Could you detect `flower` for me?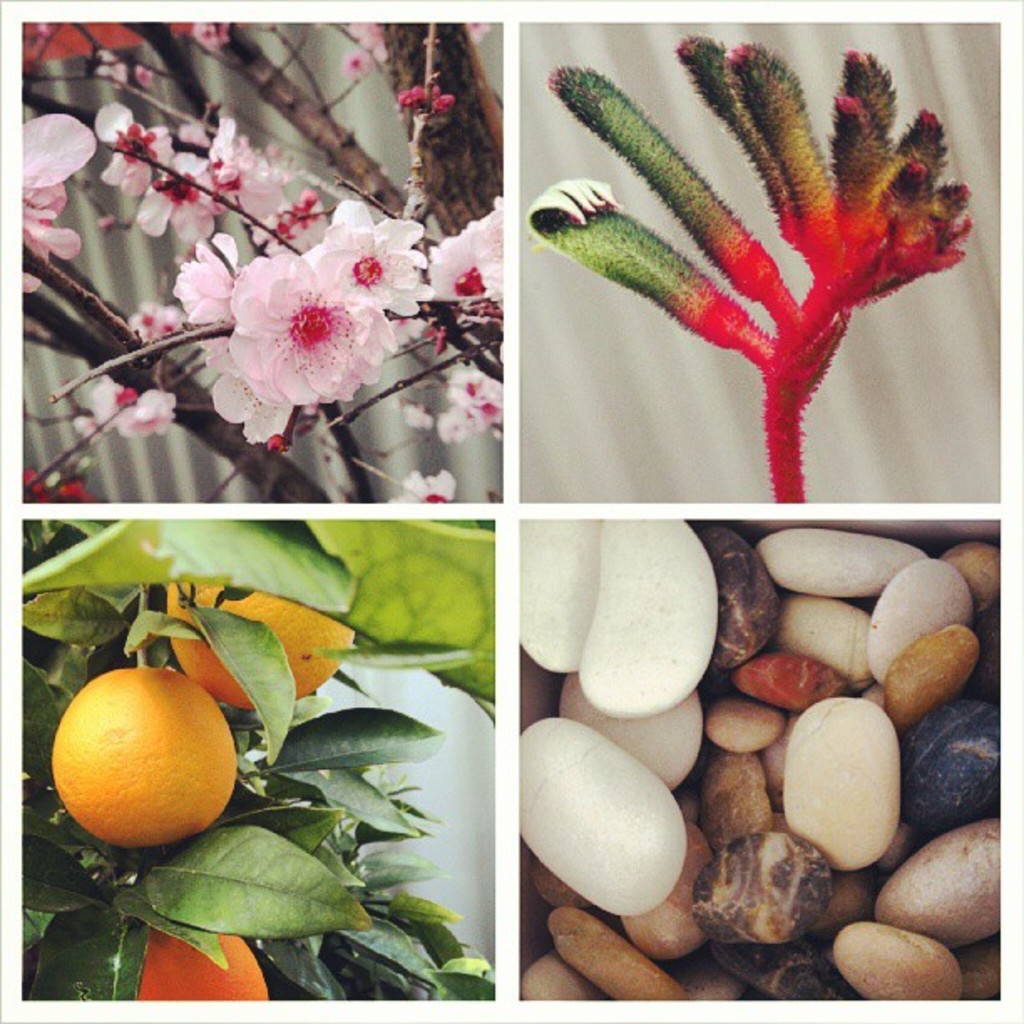
Detection result: 27,104,90,293.
